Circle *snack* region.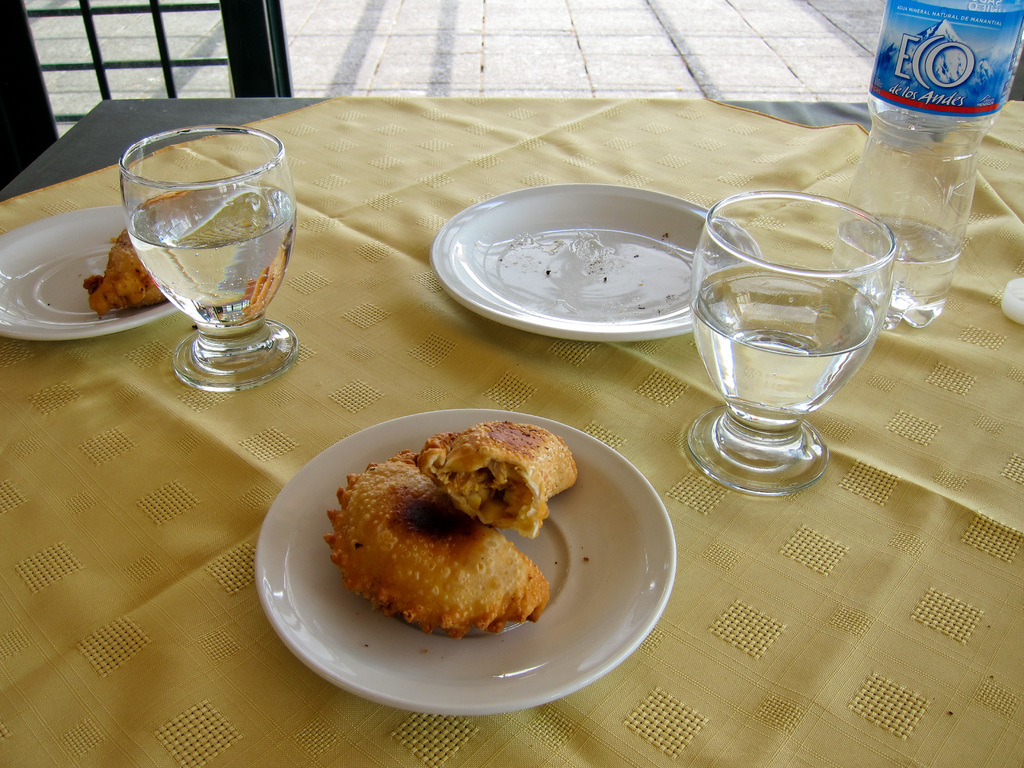
Region: 315/442/567/669.
